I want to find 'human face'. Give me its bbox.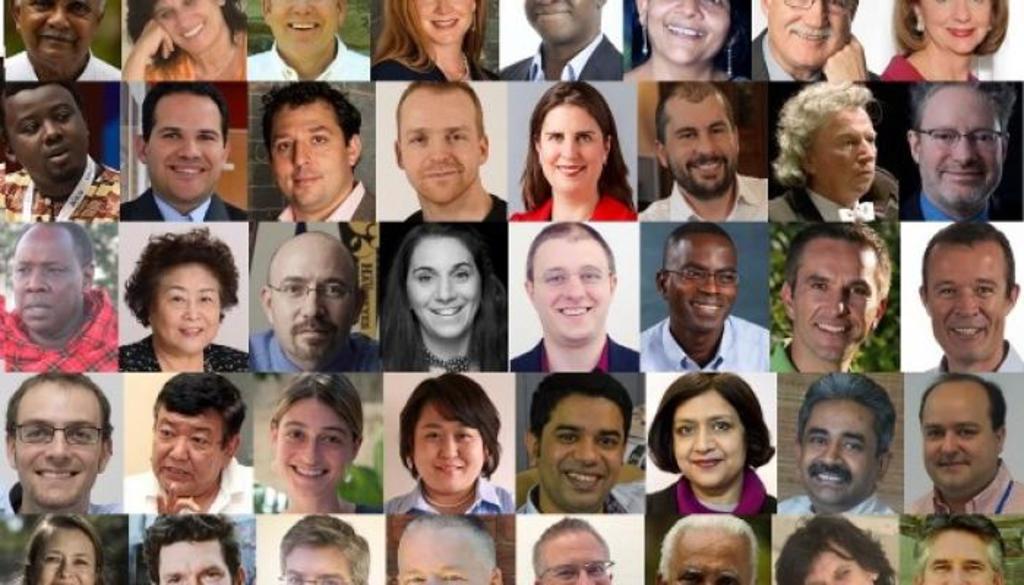
bbox=[537, 238, 606, 344].
